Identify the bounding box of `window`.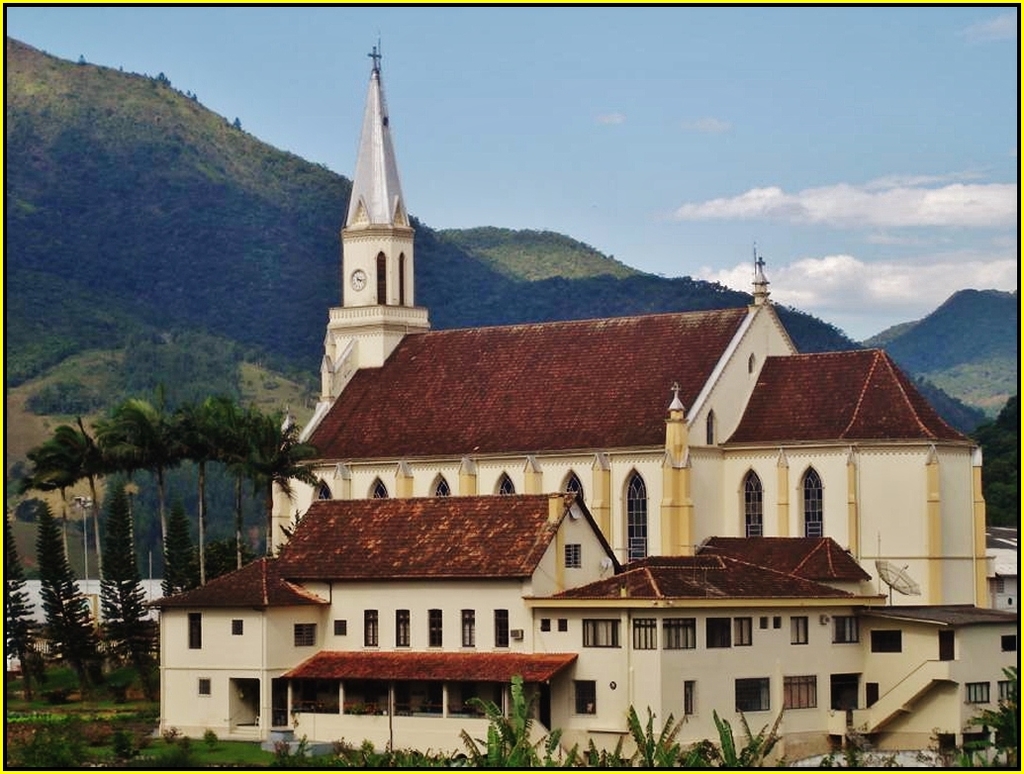
572 687 599 713.
